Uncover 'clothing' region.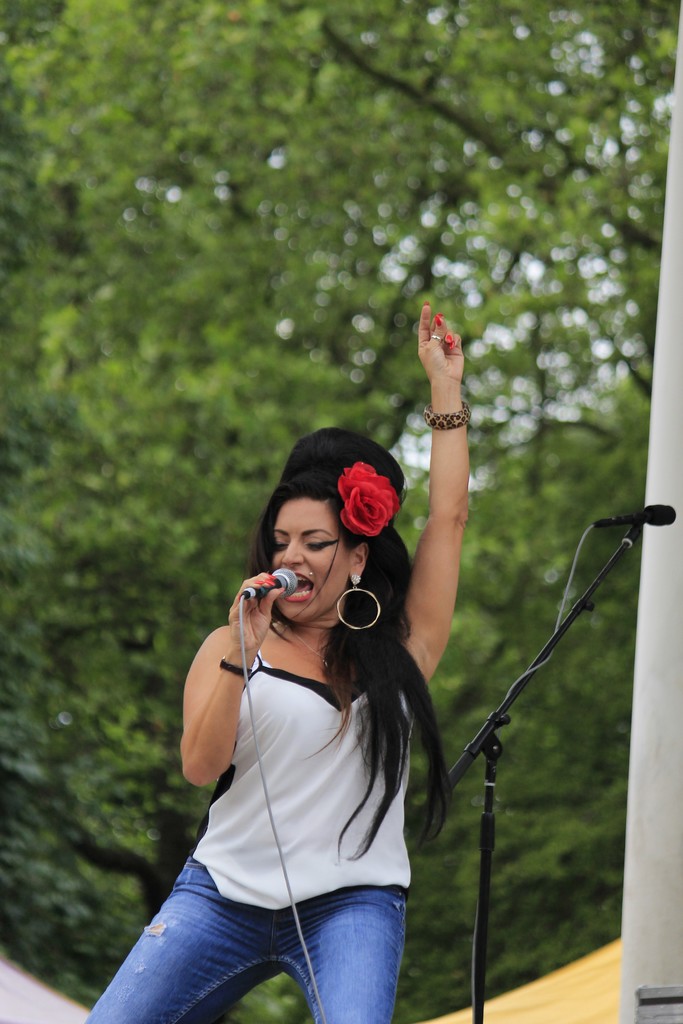
Uncovered: bbox(76, 643, 414, 1023).
